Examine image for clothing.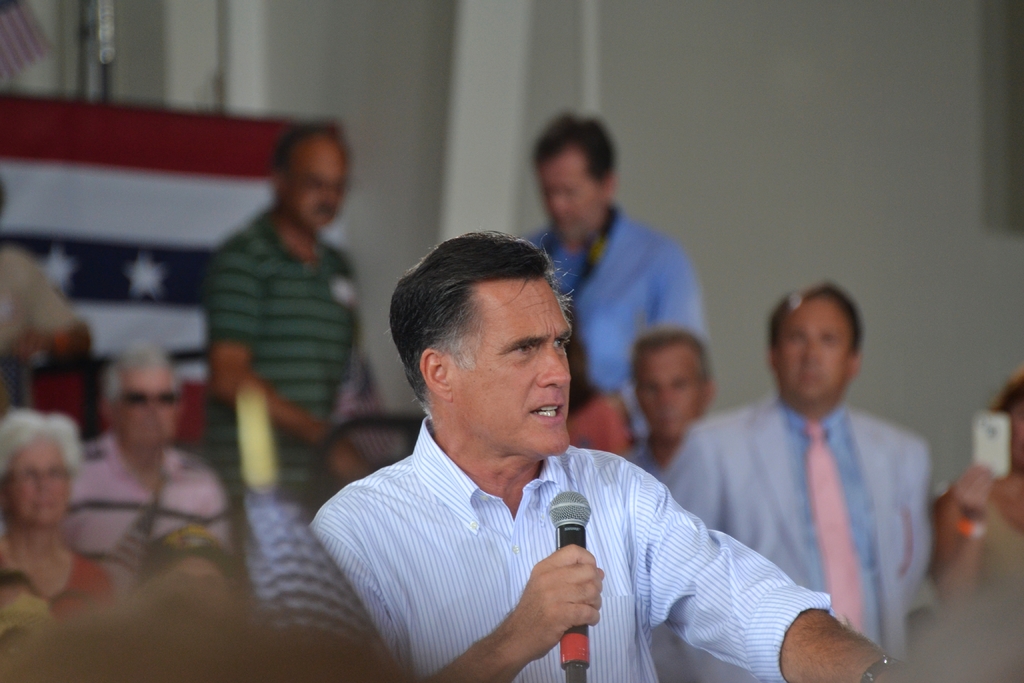
Examination result: region(201, 208, 361, 497).
